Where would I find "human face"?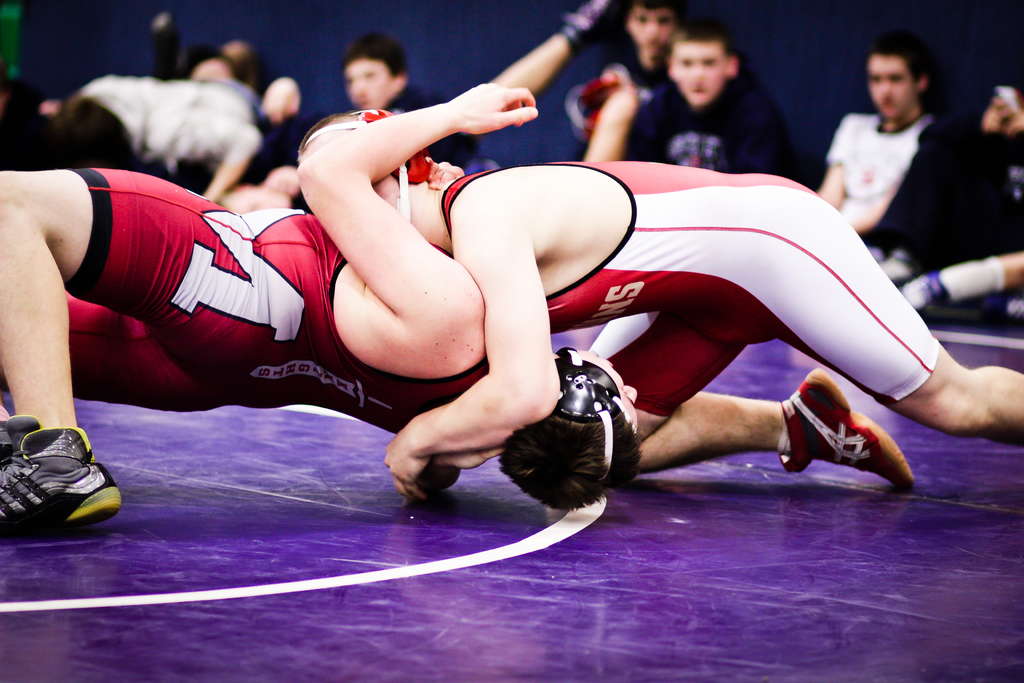
At {"left": 868, "top": 58, "right": 915, "bottom": 117}.
